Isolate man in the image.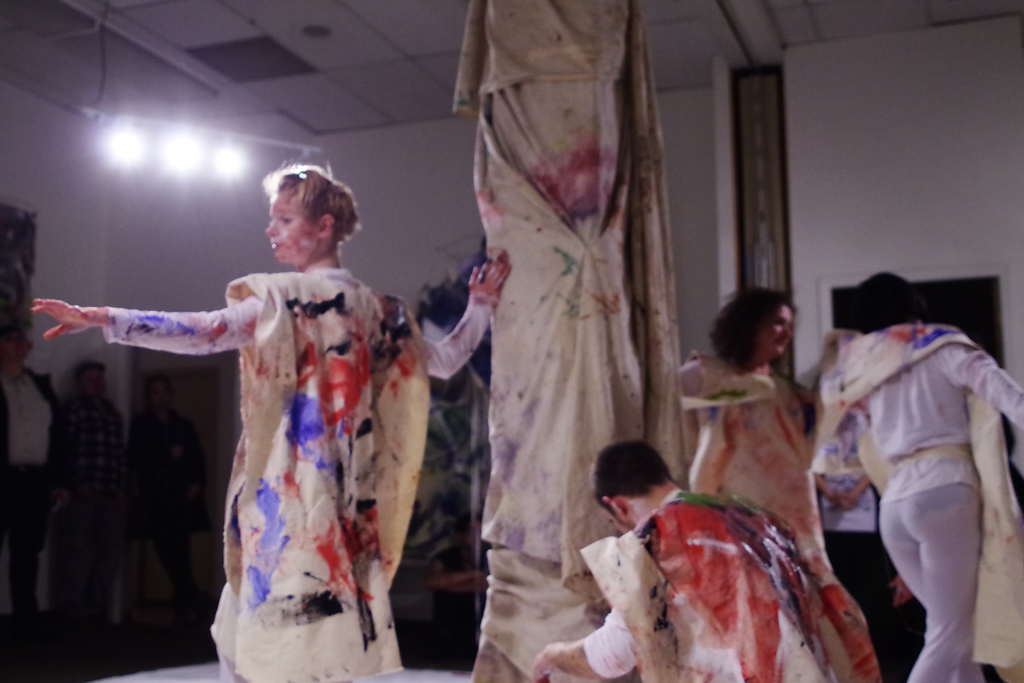
Isolated region: [0,319,66,619].
